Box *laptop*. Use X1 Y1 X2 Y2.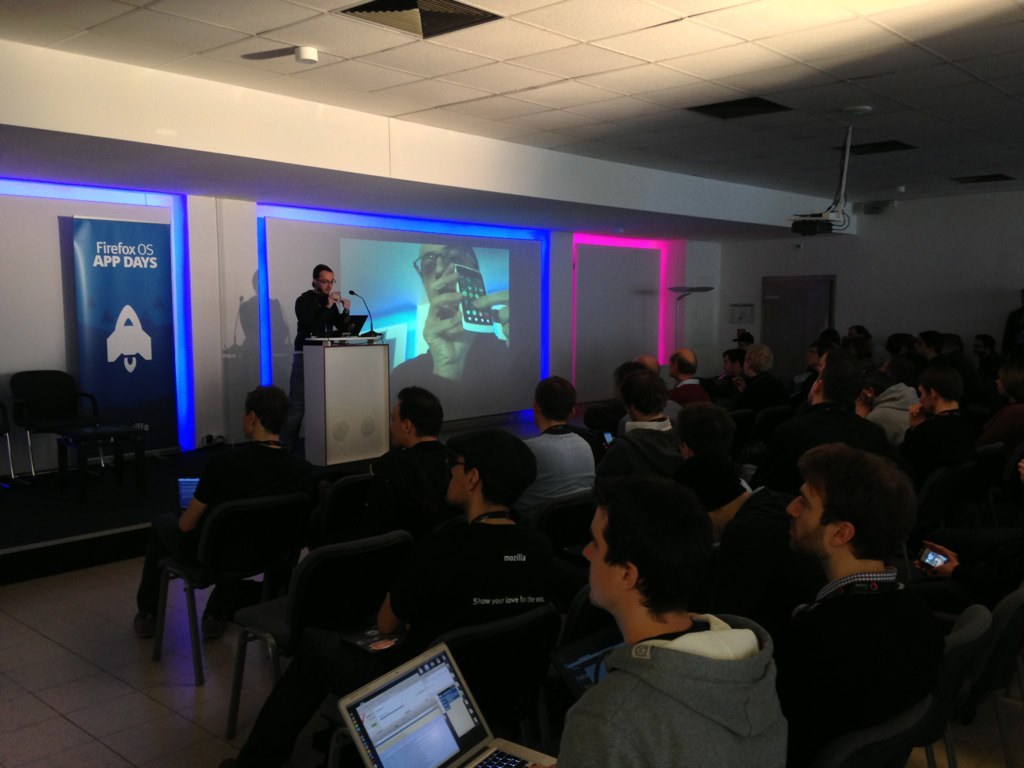
332 634 509 767.
